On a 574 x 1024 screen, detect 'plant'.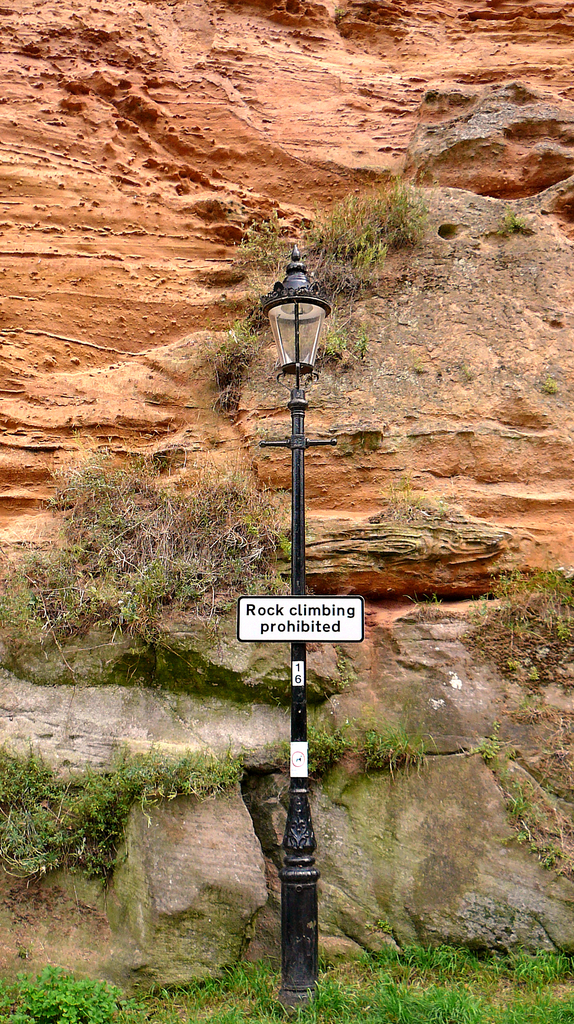
bbox=(459, 558, 573, 644).
